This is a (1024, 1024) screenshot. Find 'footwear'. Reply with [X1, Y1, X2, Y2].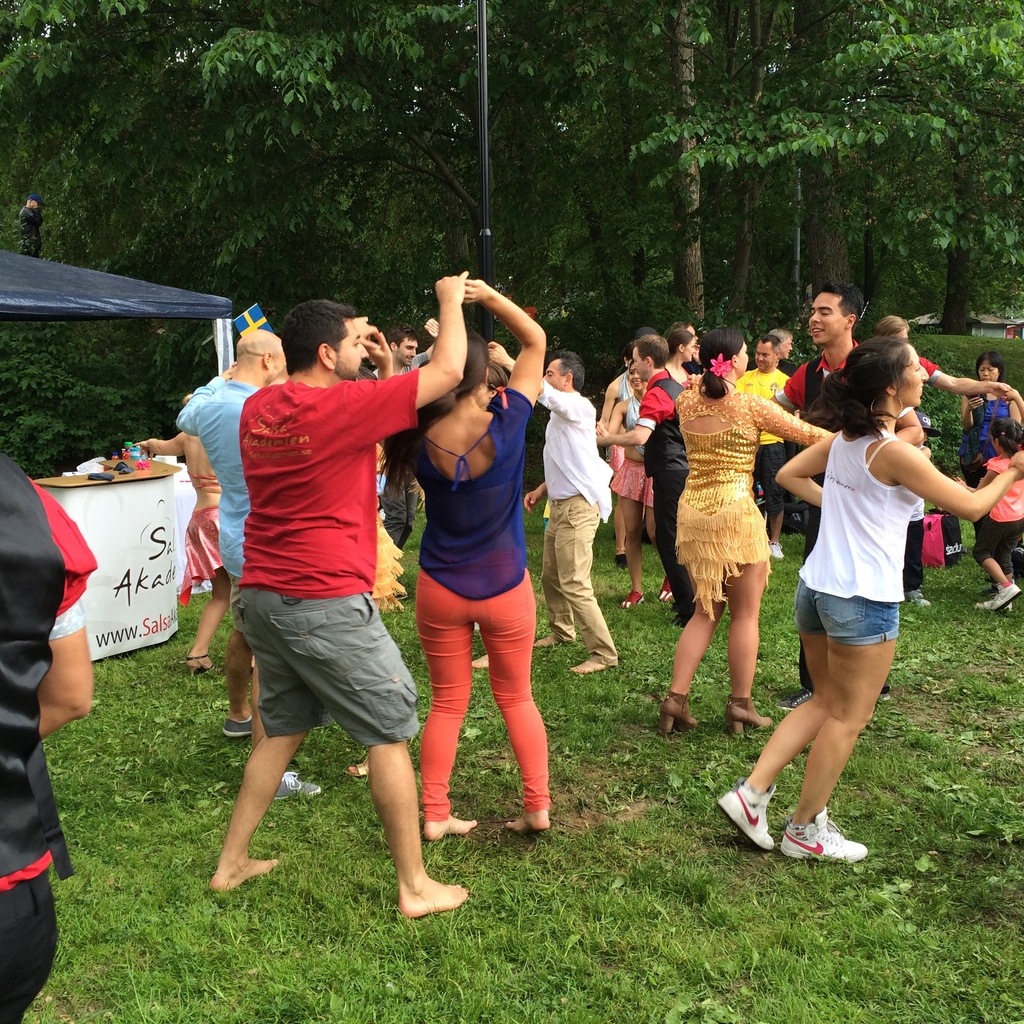
[717, 776, 781, 855].
